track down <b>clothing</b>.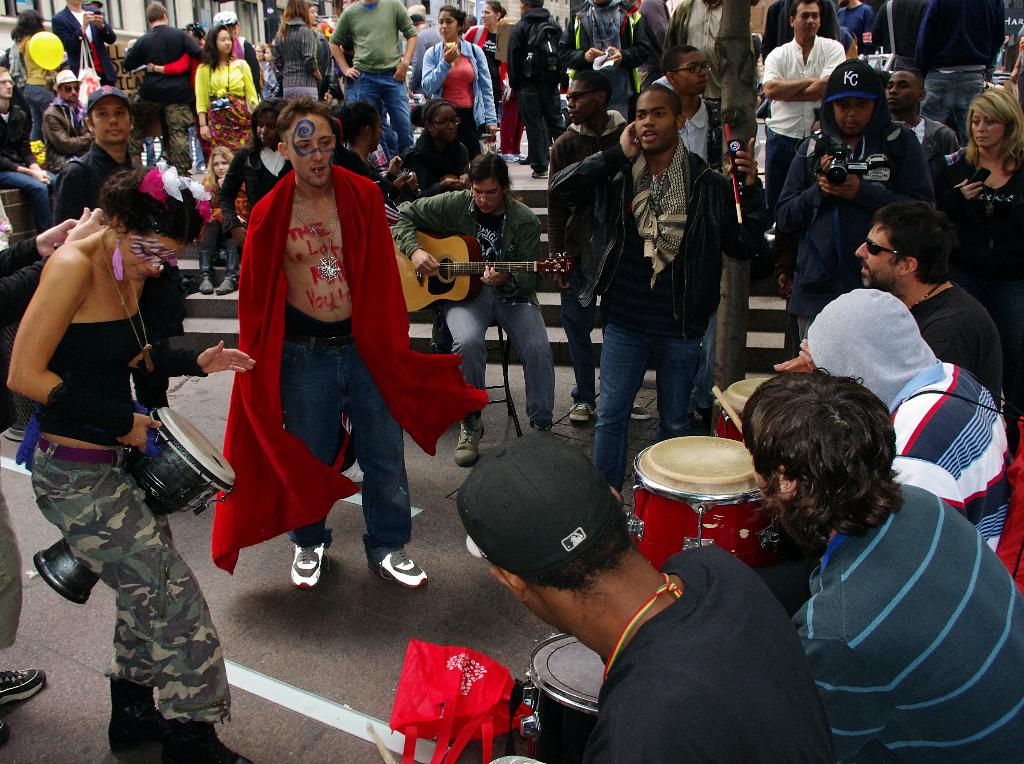
Tracked to (x1=955, y1=141, x2=1023, y2=441).
